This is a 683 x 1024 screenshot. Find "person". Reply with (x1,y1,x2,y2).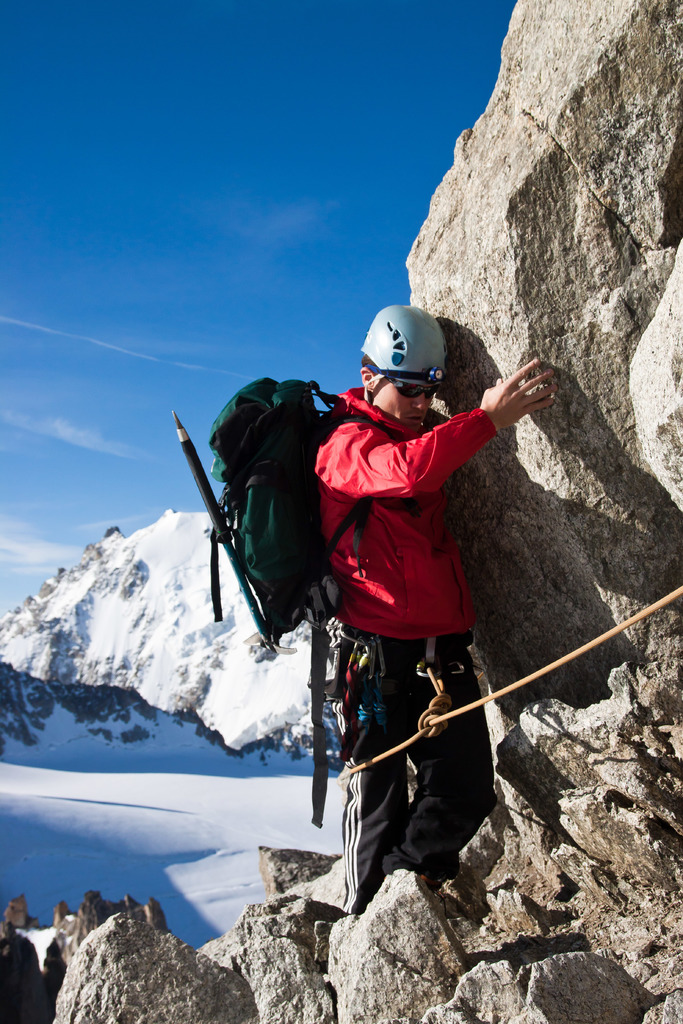
(265,287,525,924).
